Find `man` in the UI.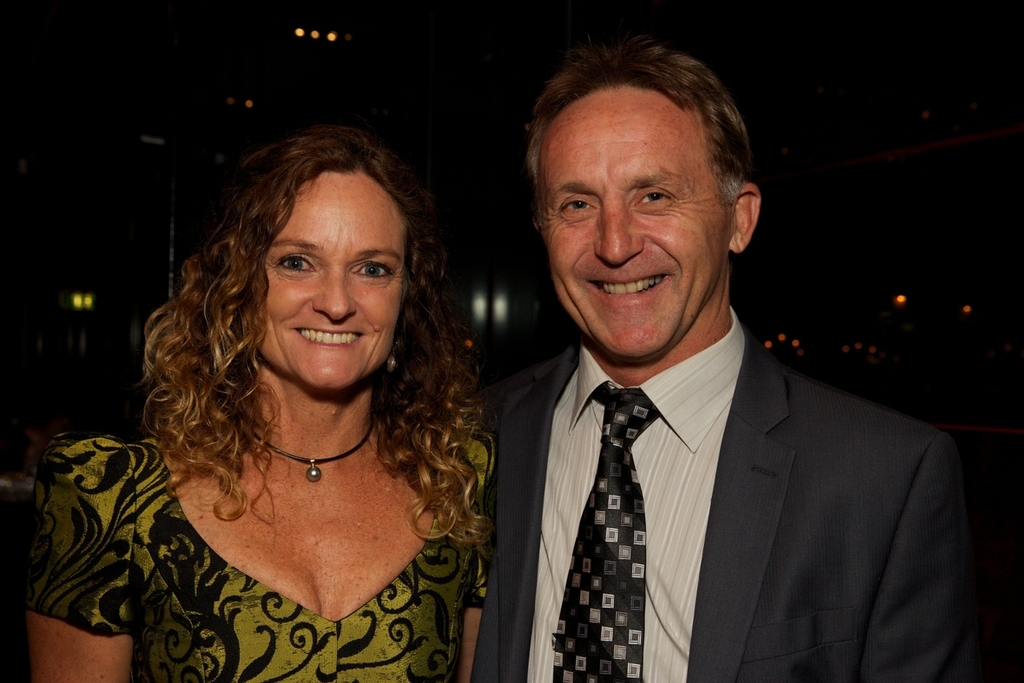
UI element at (390, 58, 963, 668).
